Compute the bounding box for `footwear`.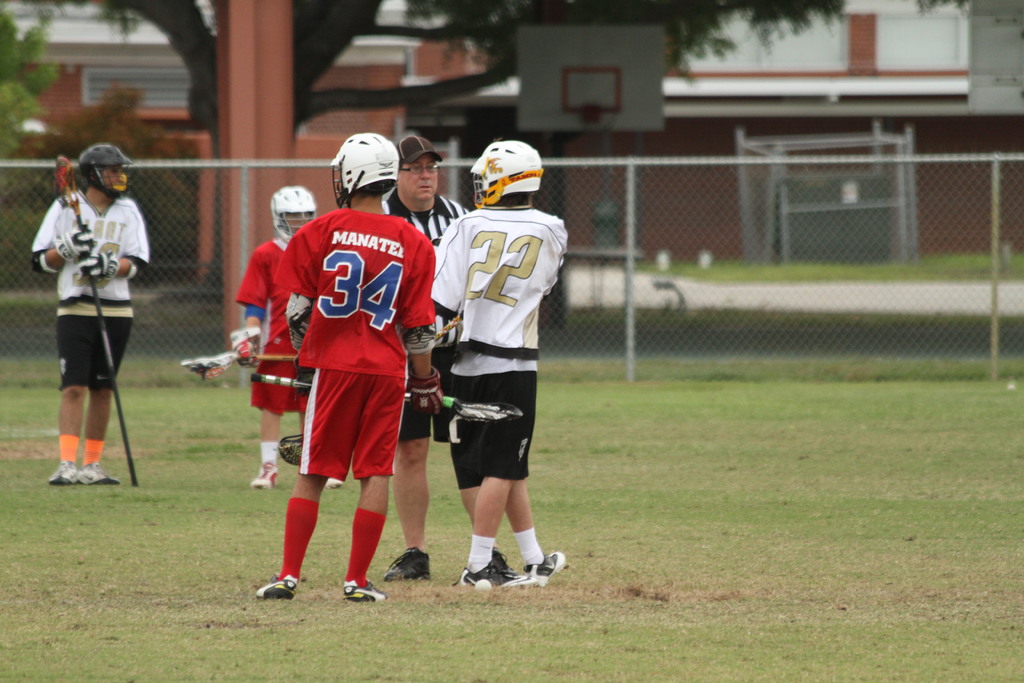
{"x1": 251, "y1": 462, "x2": 282, "y2": 488}.
